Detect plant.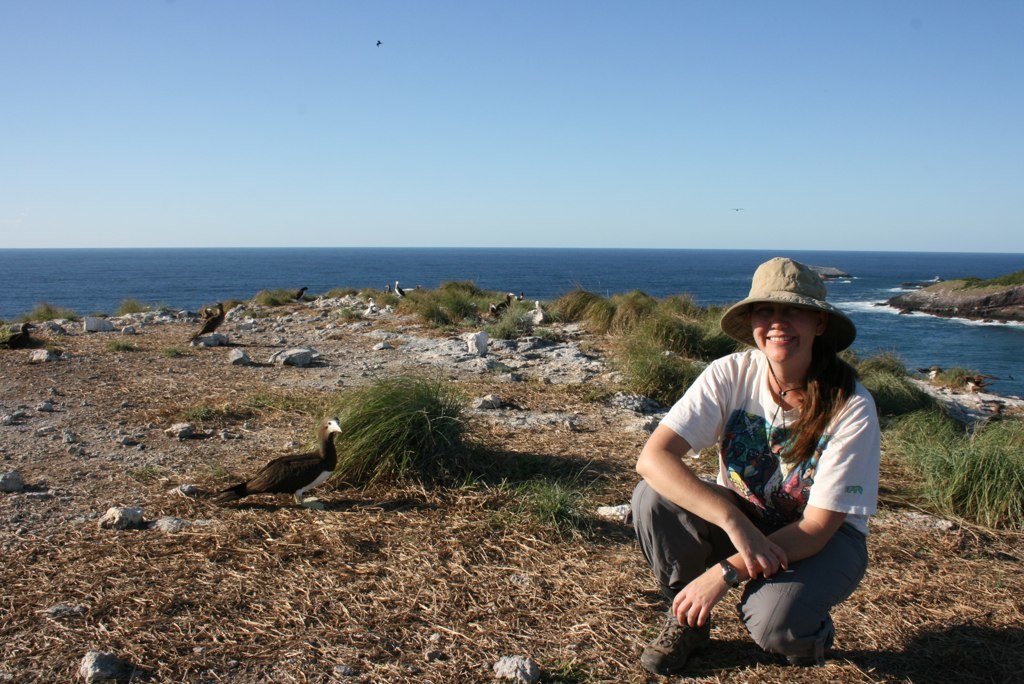
Detected at (116, 298, 153, 315).
